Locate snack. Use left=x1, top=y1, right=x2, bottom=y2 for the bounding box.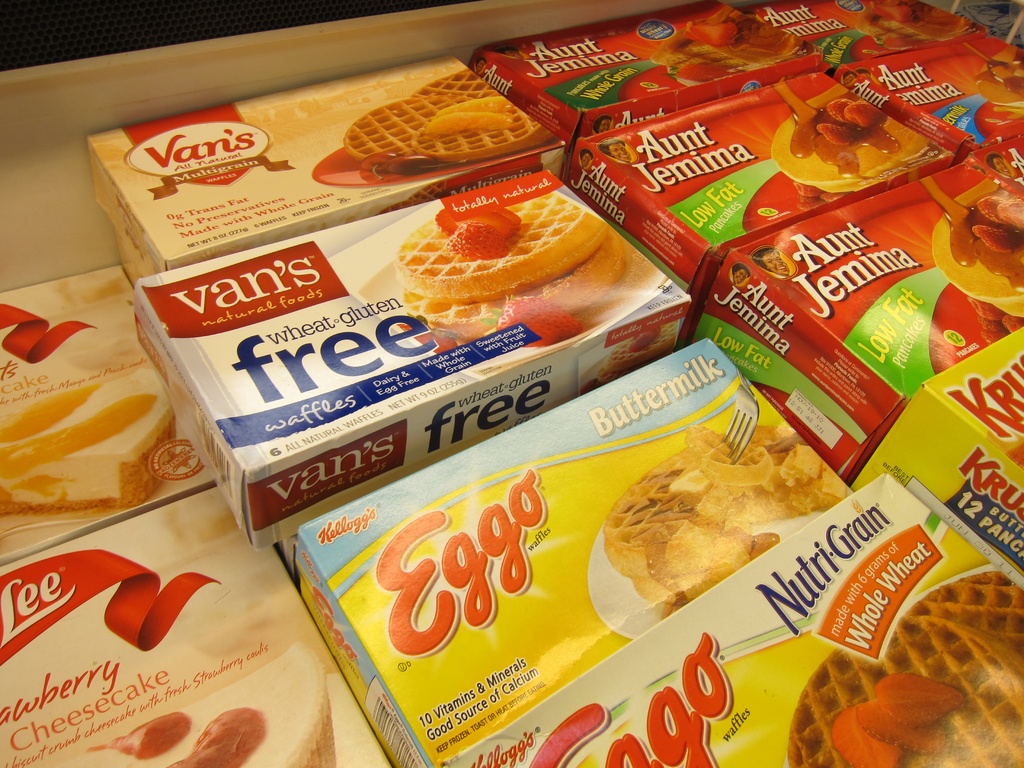
left=402, top=192, right=635, bottom=340.
